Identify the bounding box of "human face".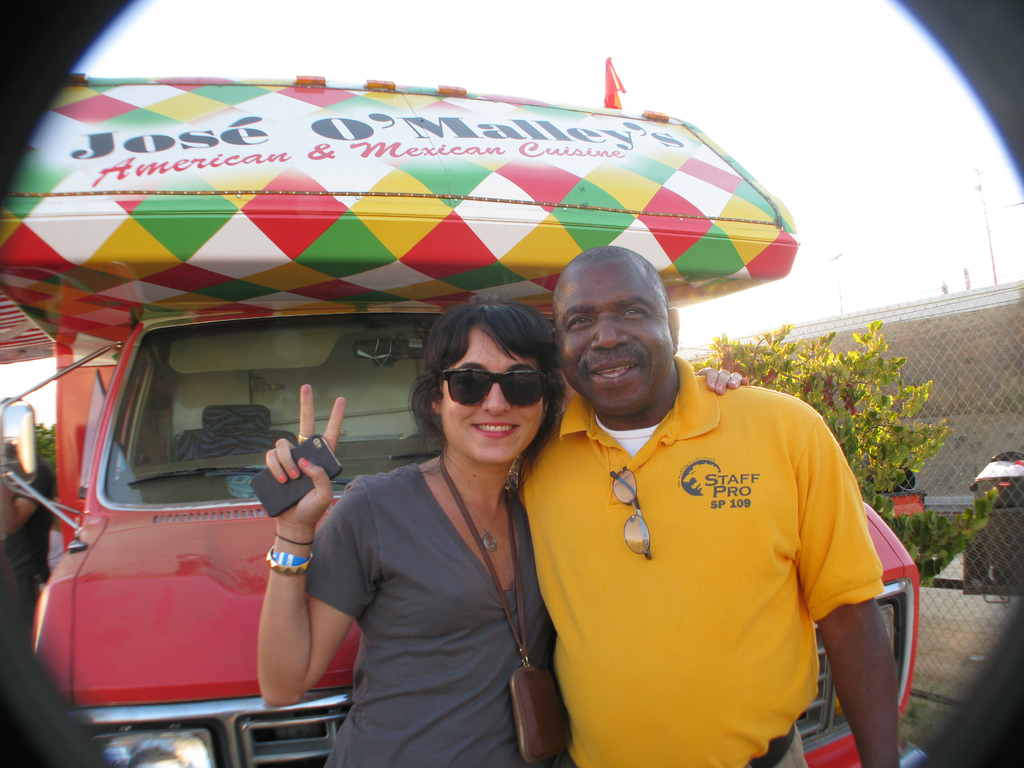
443:332:545:461.
